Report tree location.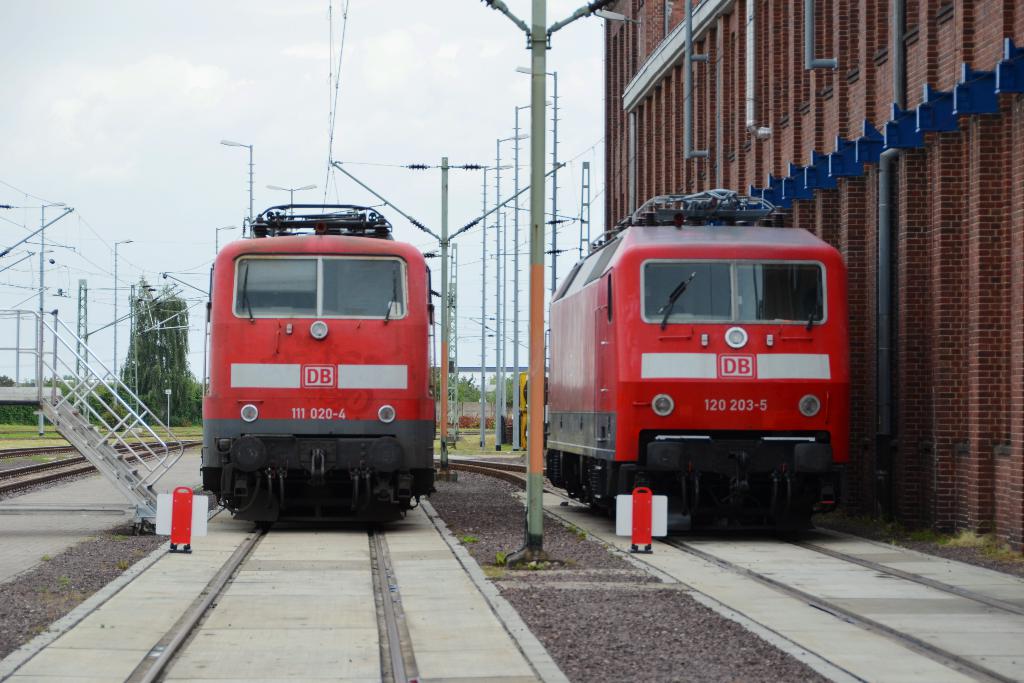
Report: BBox(430, 368, 483, 401).
